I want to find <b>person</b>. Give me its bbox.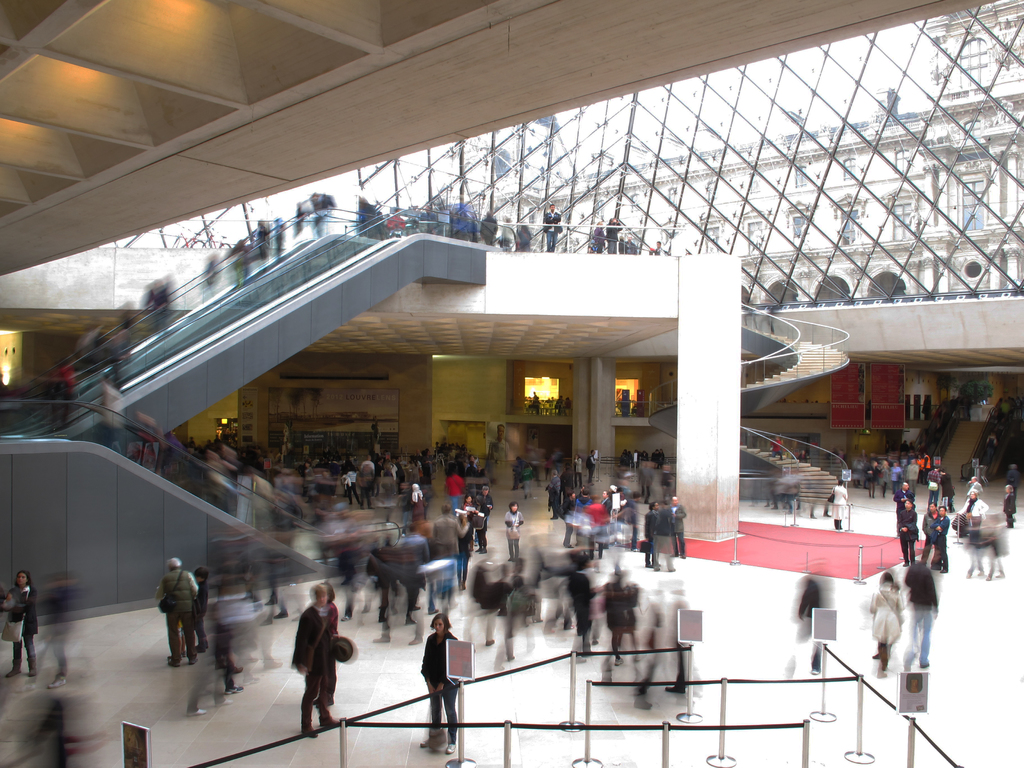
select_region(904, 561, 941, 678).
